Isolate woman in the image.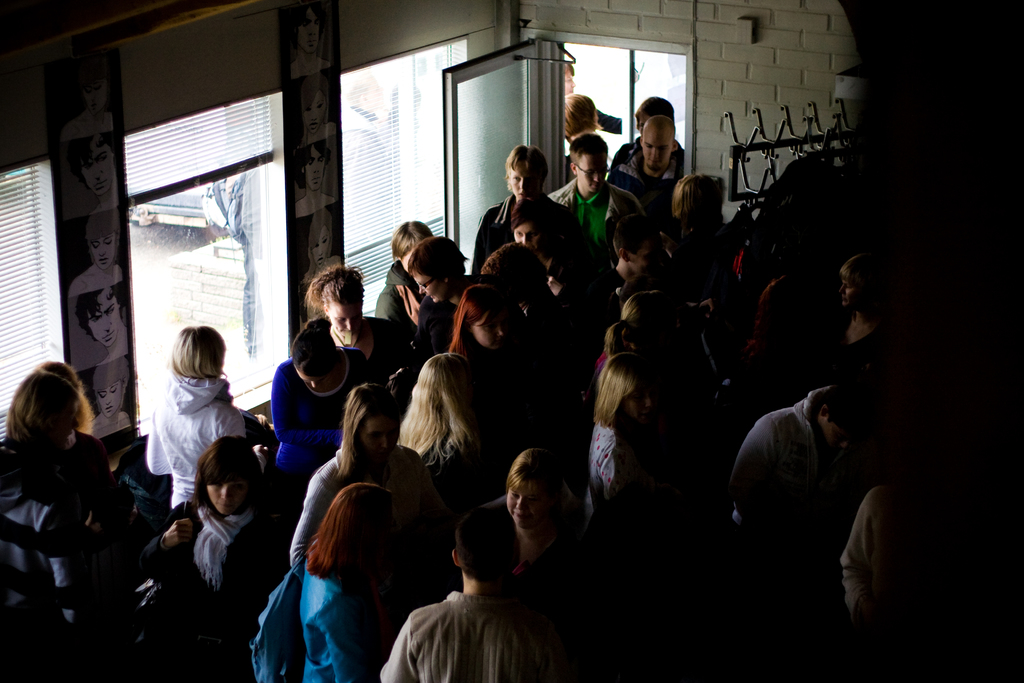
Isolated region: (x1=376, y1=218, x2=431, y2=318).
